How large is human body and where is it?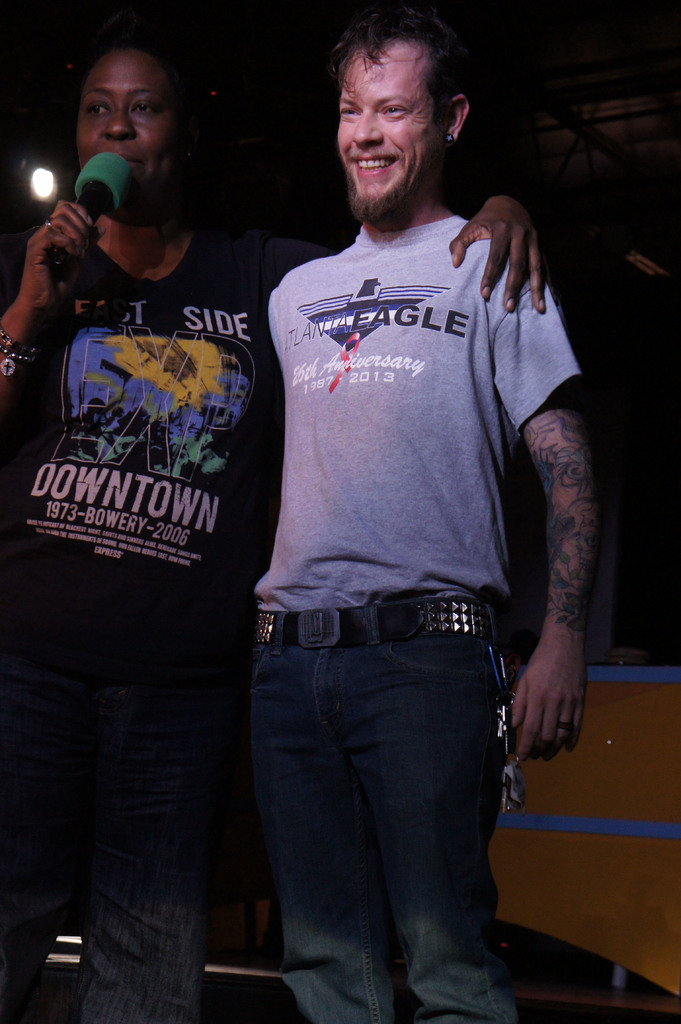
Bounding box: l=0, t=20, r=557, b=1020.
